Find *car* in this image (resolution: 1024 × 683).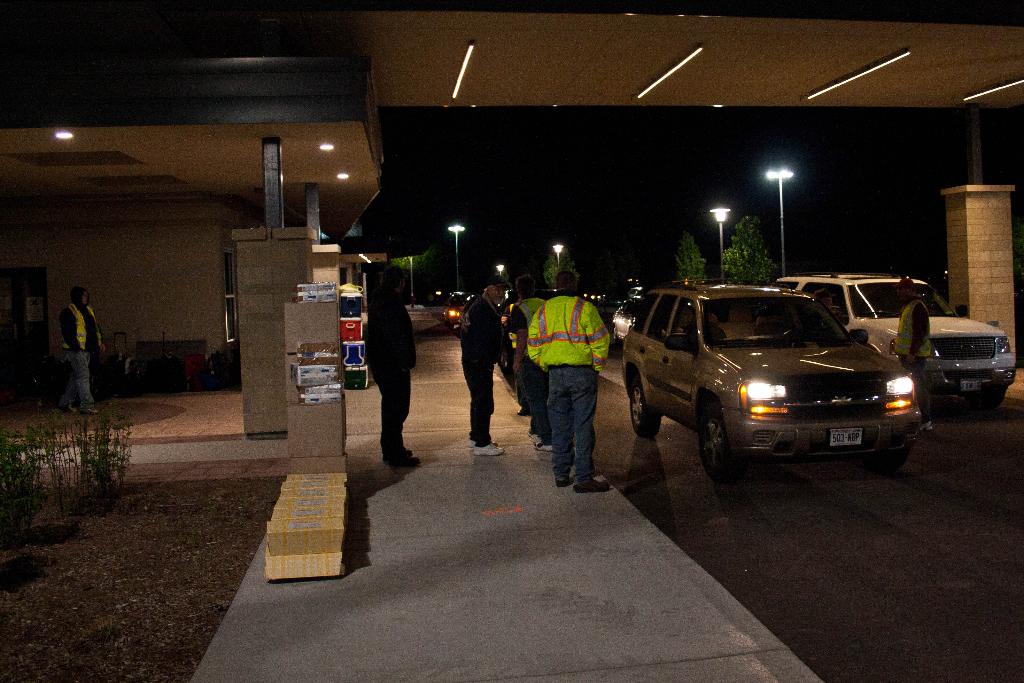
(626,278,920,478).
